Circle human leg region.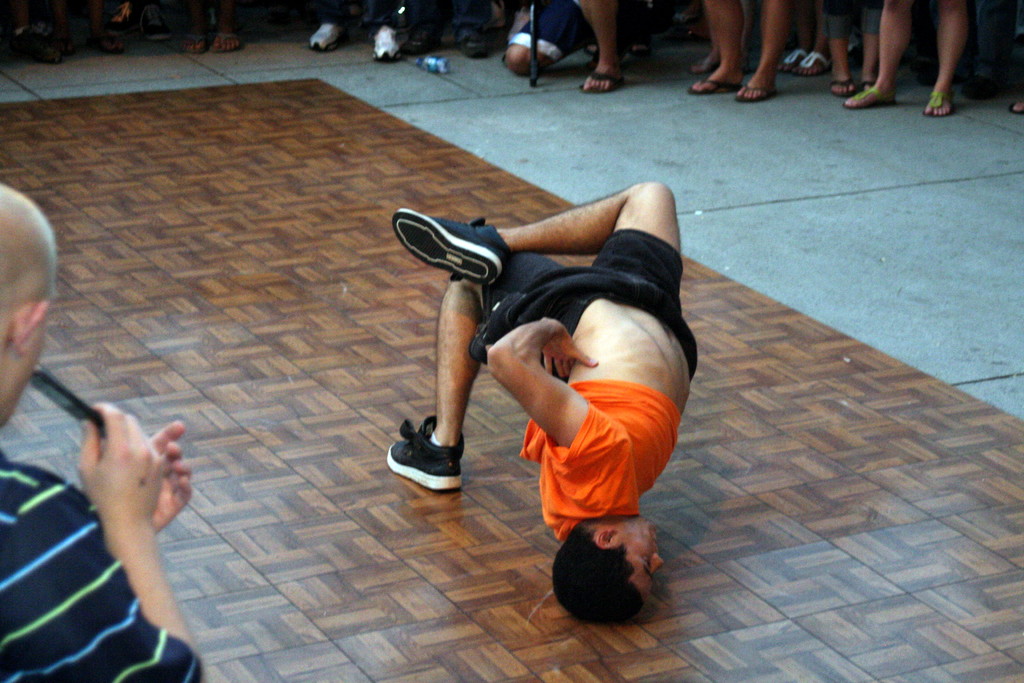
Region: box=[857, 31, 874, 84].
